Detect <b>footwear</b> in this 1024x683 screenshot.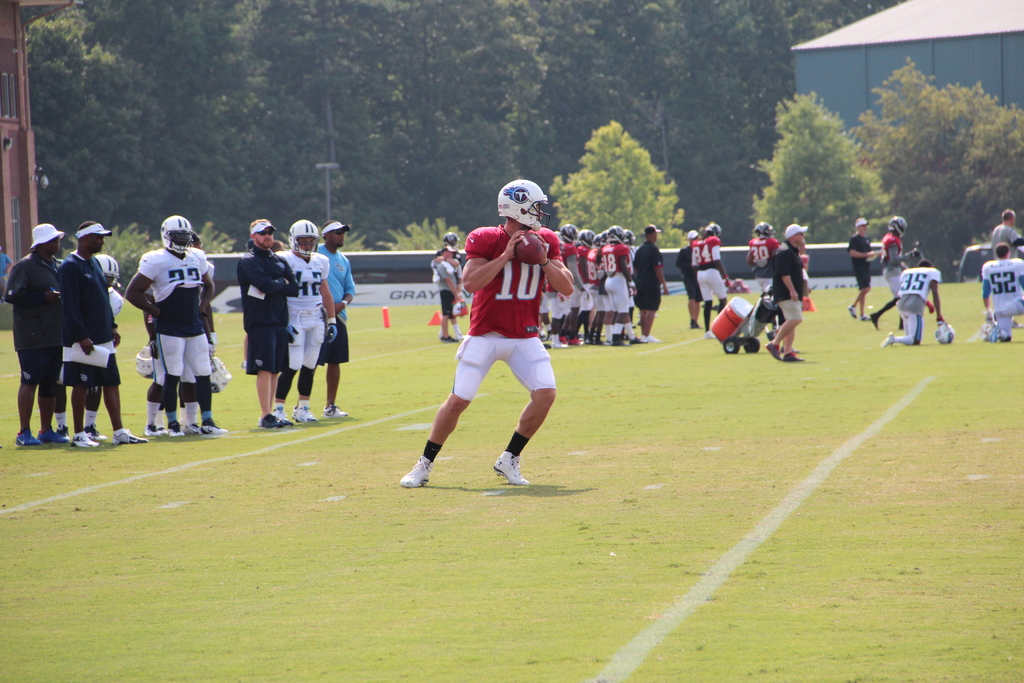
Detection: [x1=327, y1=403, x2=348, y2=416].
